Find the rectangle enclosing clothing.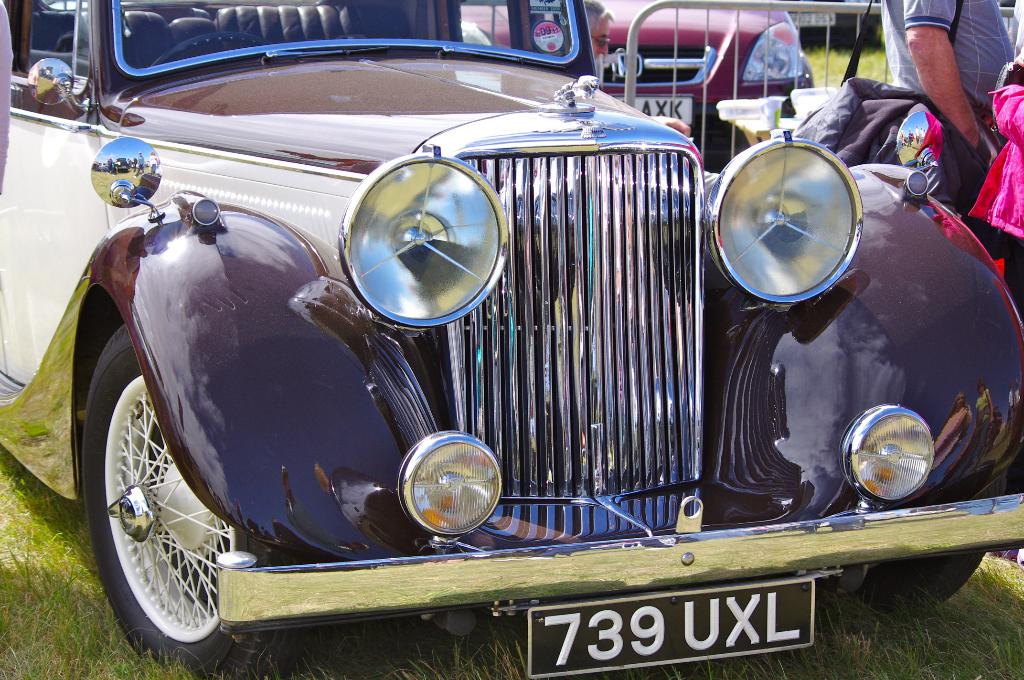
[left=878, top=0, right=1018, bottom=318].
